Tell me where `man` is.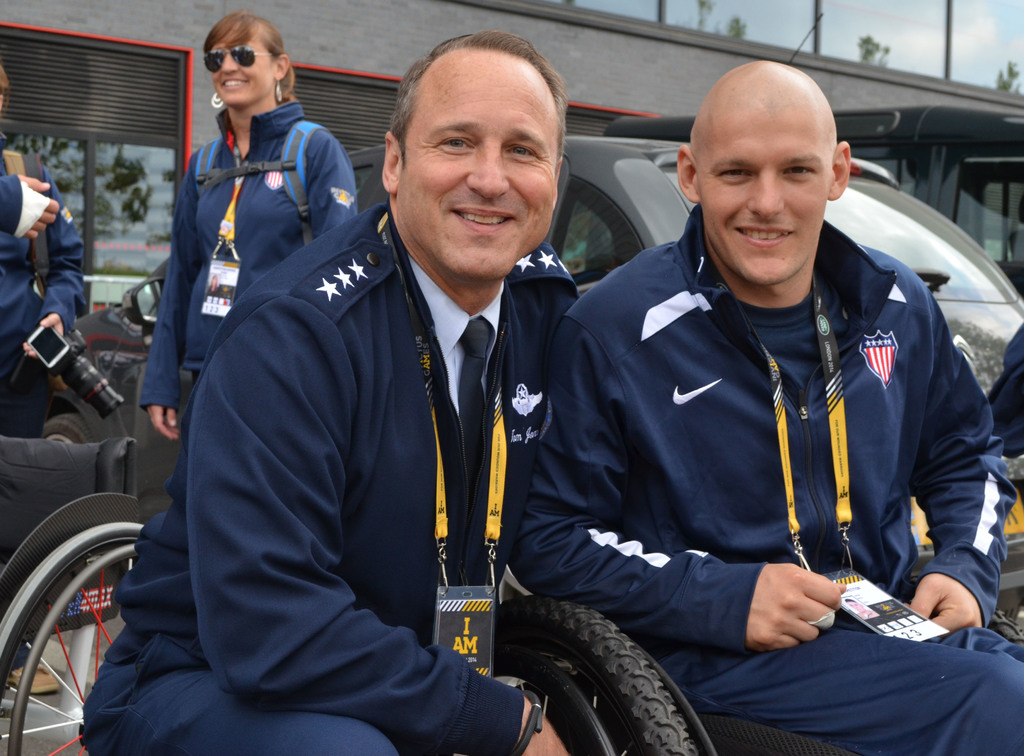
`man` is at 85,31,581,755.
